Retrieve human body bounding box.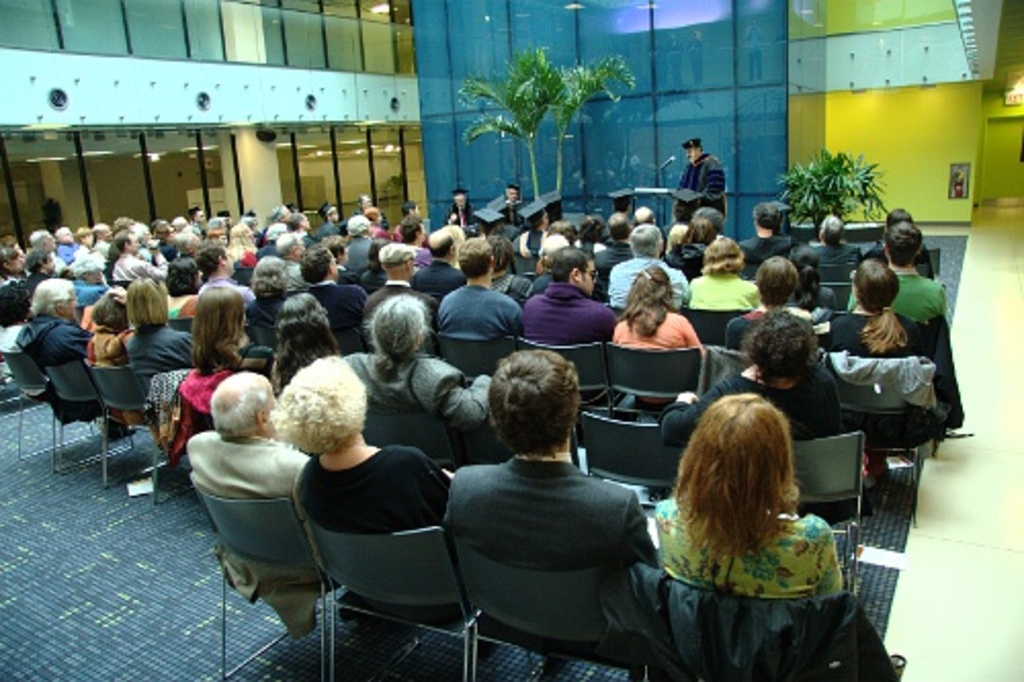
Bounding box: bbox(655, 508, 844, 594).
